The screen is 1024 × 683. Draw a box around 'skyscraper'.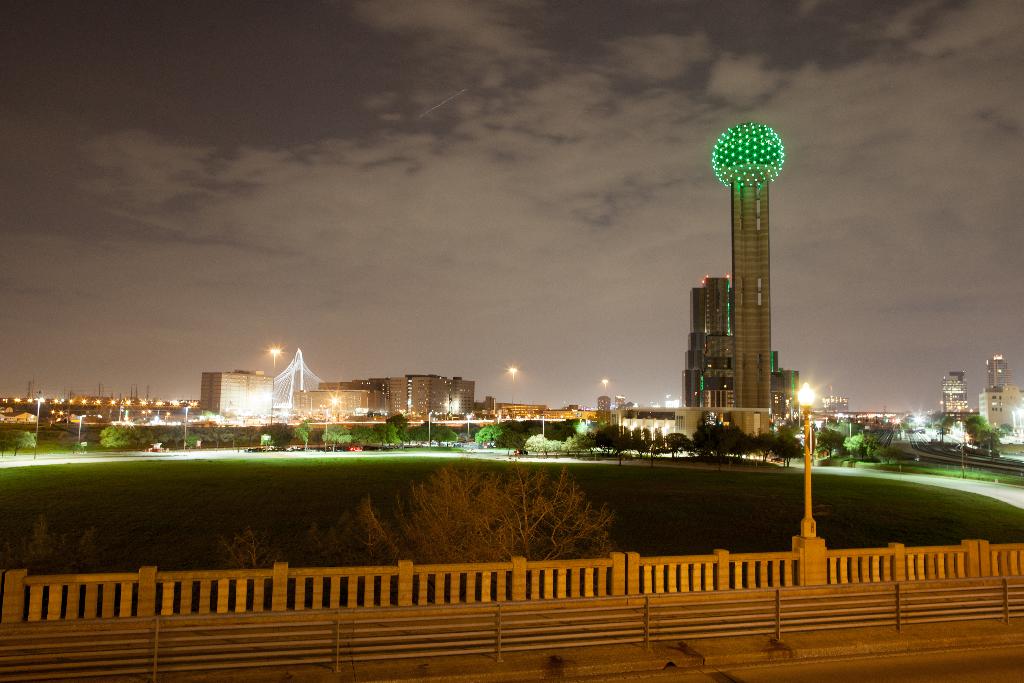
[left=670, top=267, right=736, bottom=445].
